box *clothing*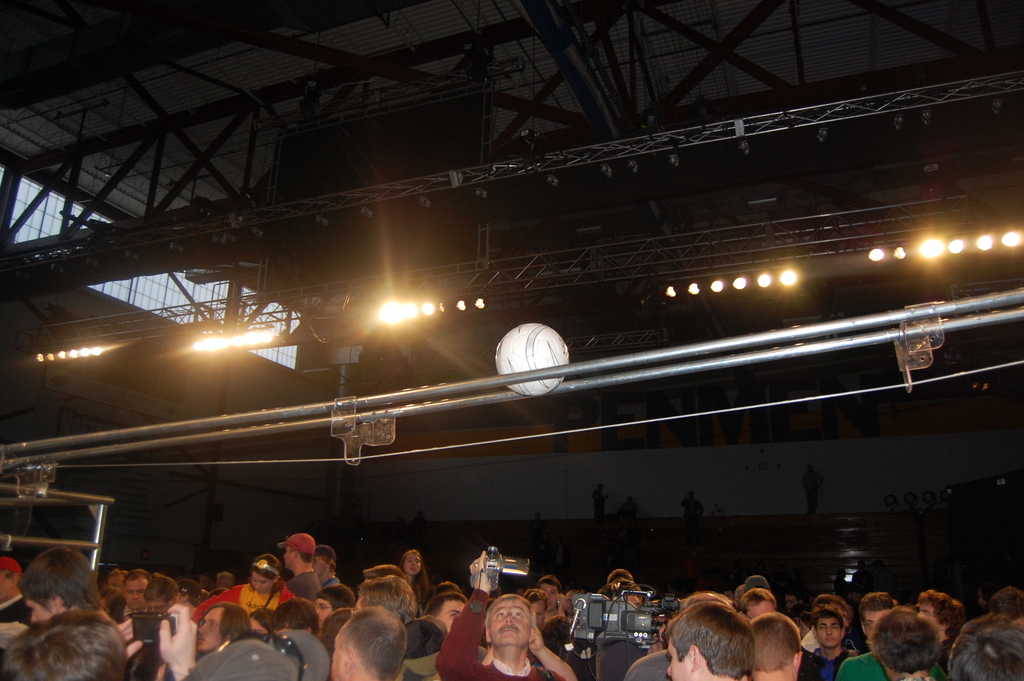
{"left": 847, "top": 641, "right": 950, "bottom": 678}
